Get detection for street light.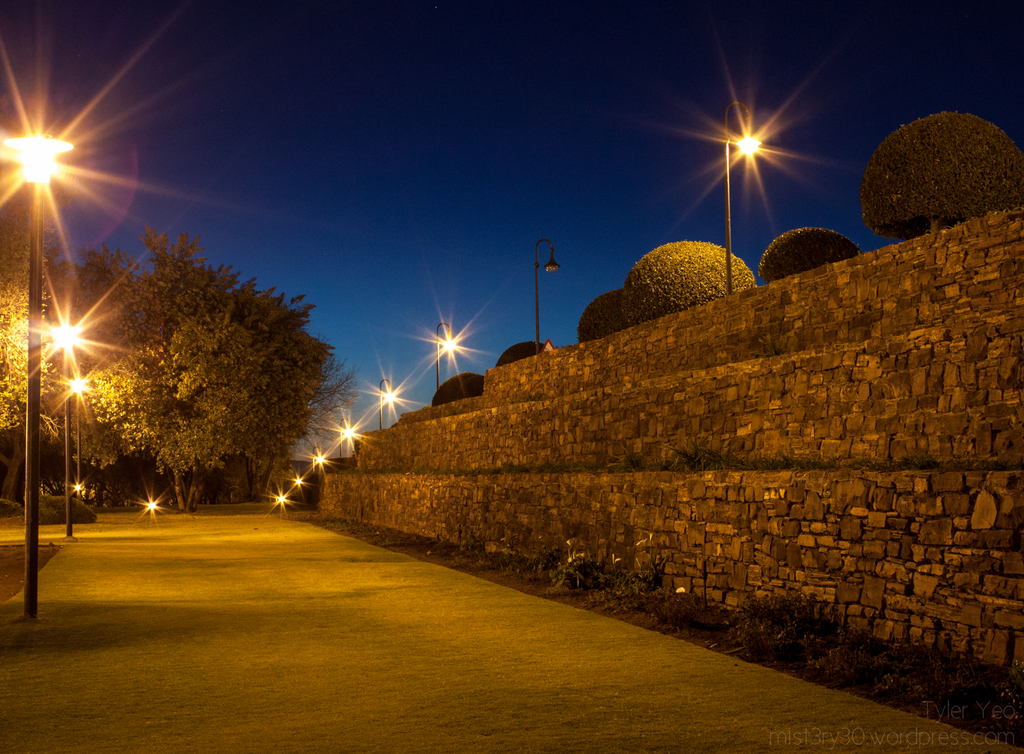
Detection: 336:413:356:458.
